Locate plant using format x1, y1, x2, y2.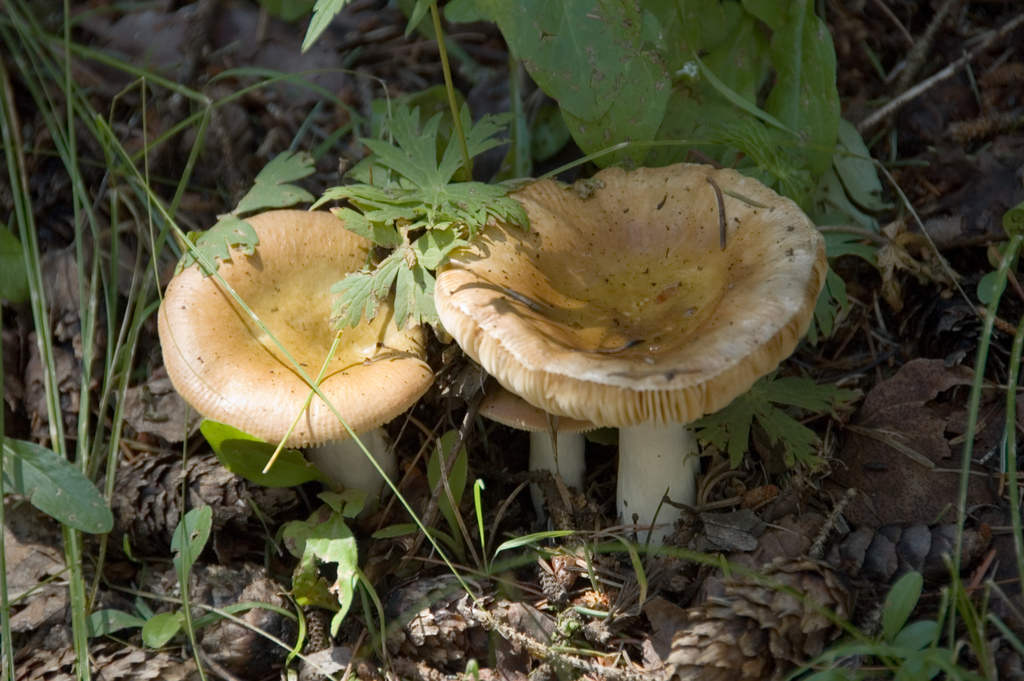
8, 0, 496, 678.
